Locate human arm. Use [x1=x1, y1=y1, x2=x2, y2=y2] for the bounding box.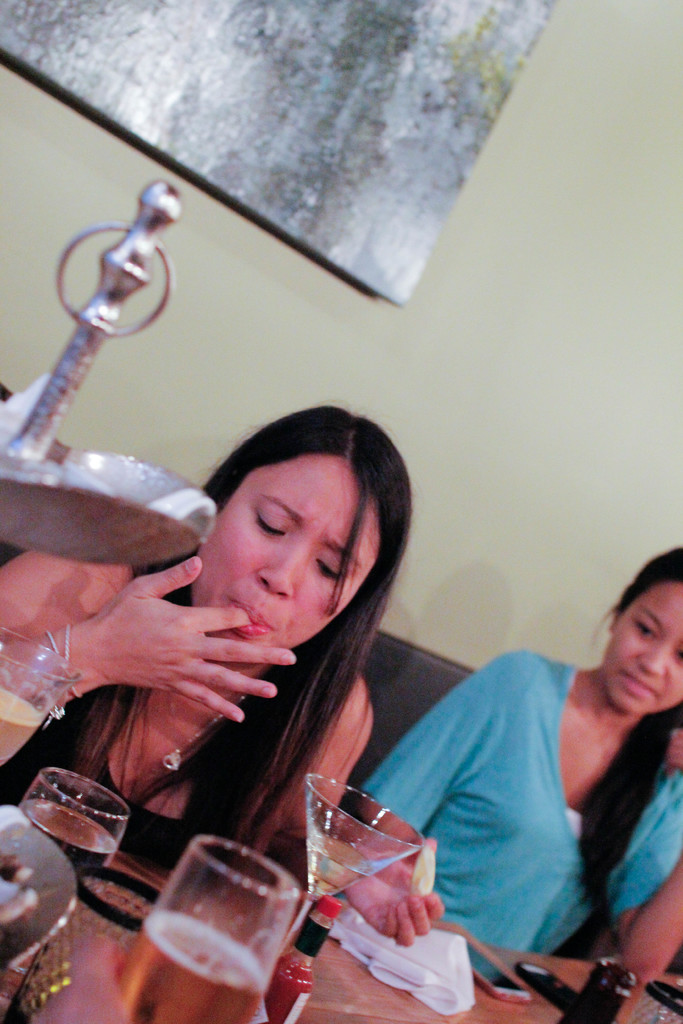
[x1=600, y1=723, x2=682, y2=987].
